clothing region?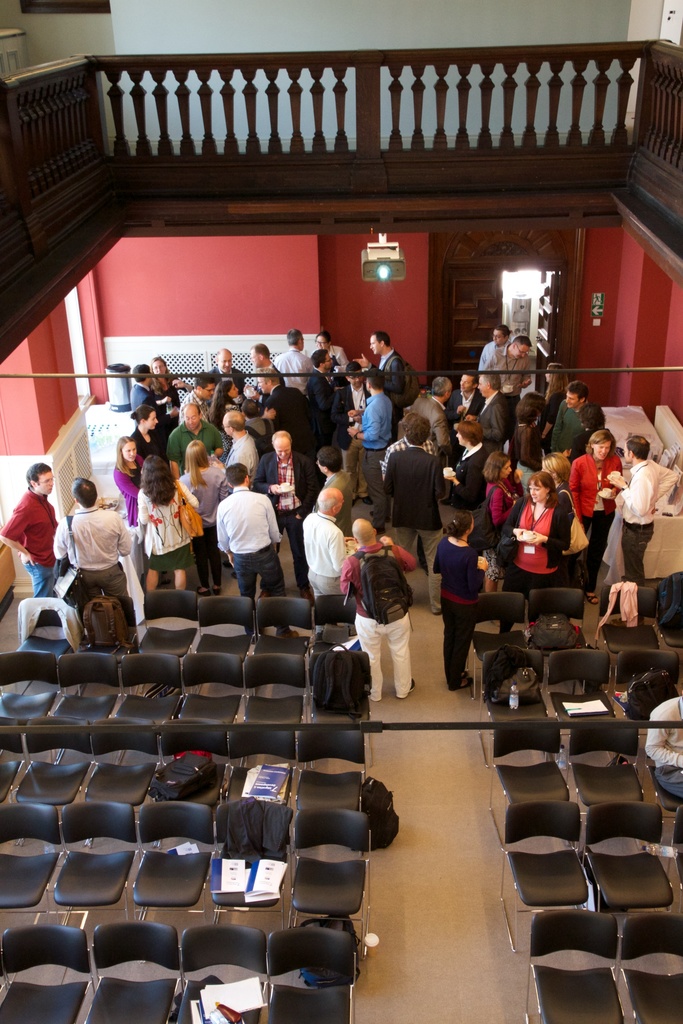
crop(446, 385, 484, 497)
